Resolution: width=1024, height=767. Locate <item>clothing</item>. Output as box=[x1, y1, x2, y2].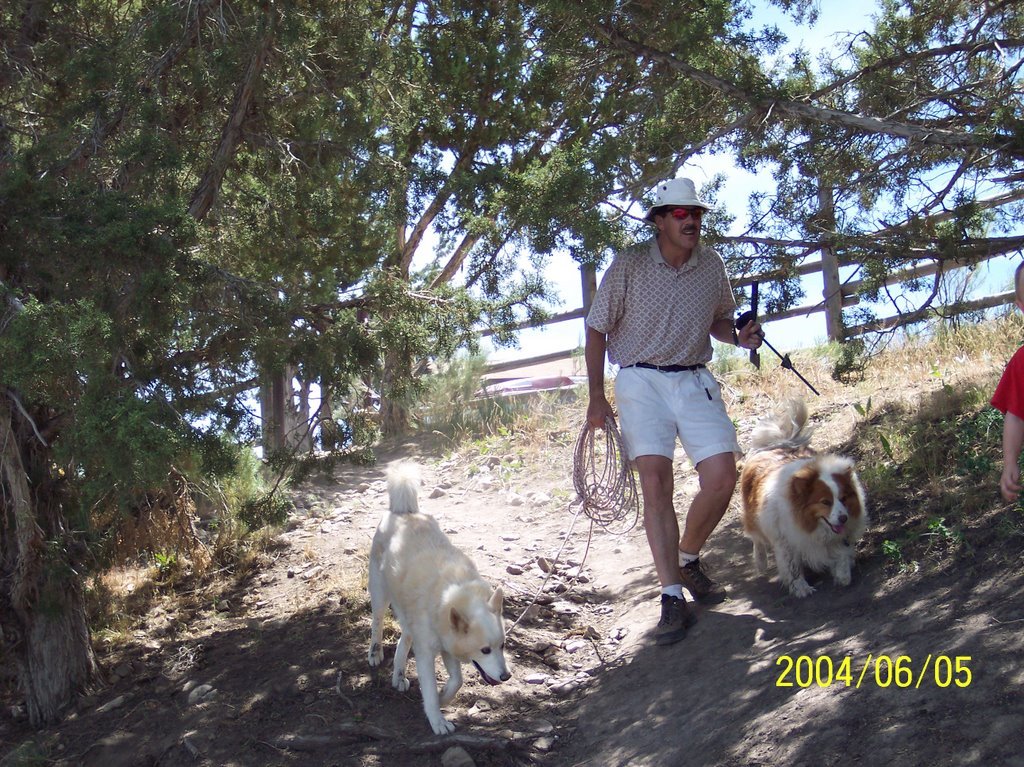
box=[599, 227, 757, 540].
